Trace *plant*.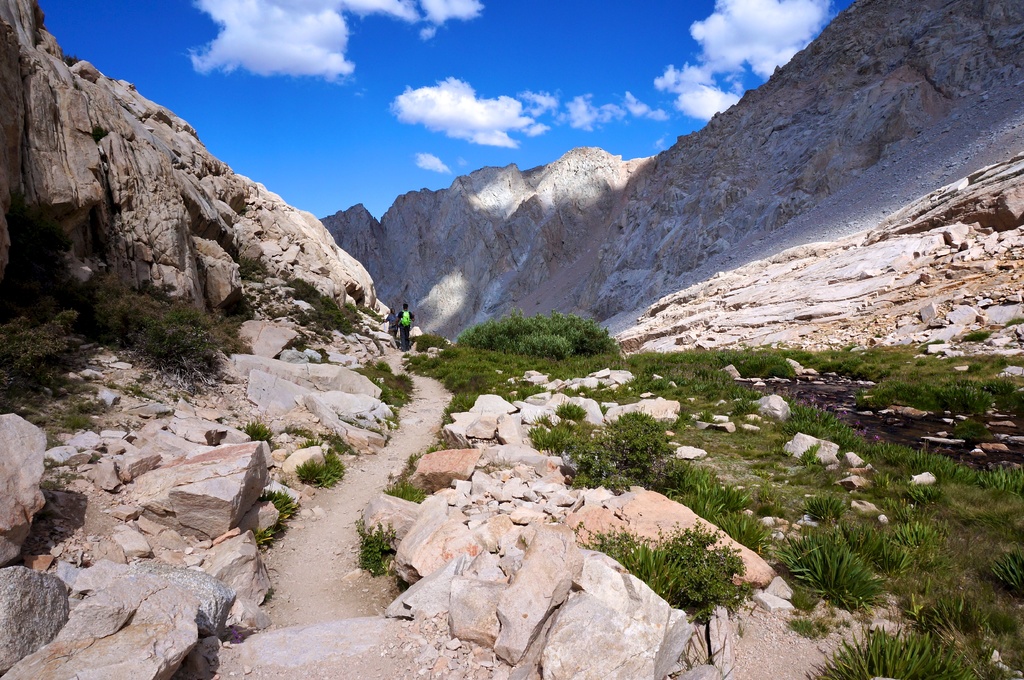
Traced to detection(623, 338, 812, 403).
